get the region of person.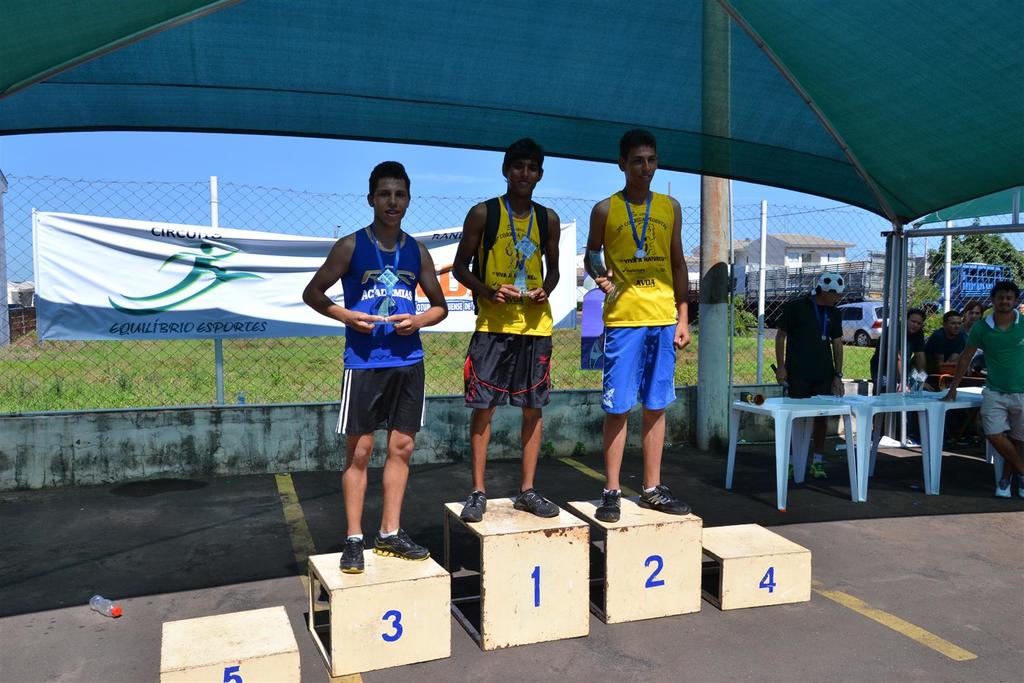
rect(932, 310, 966, 374).
